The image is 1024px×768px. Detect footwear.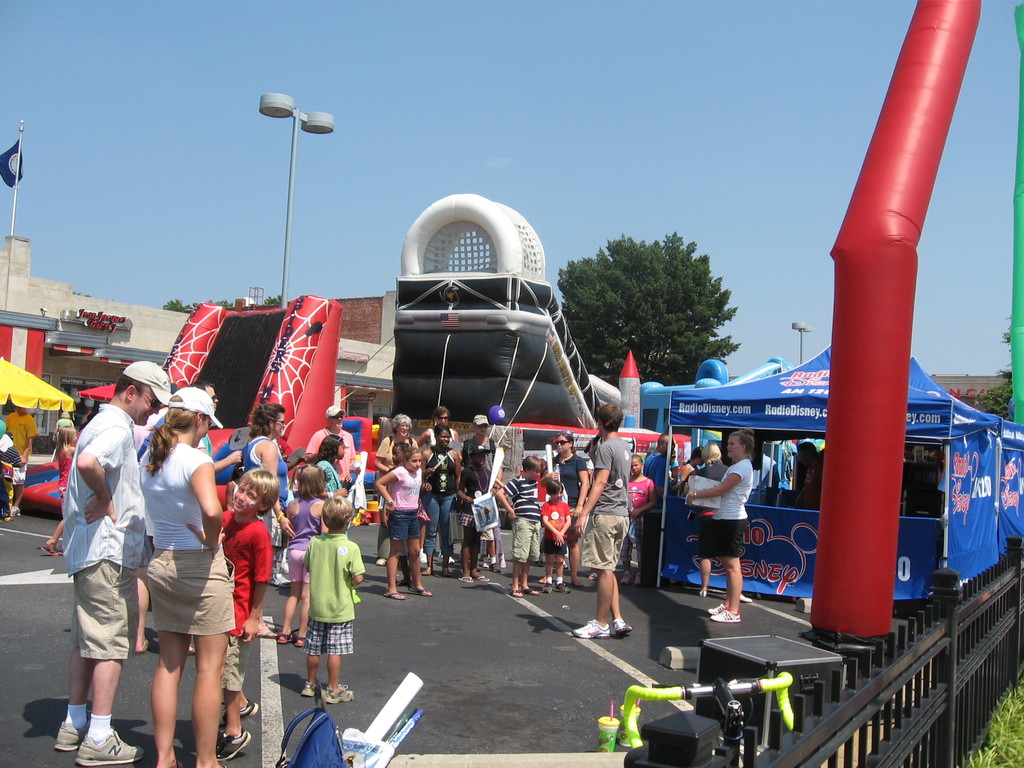
Detection: l=483, t=555, r=488, b=567.
